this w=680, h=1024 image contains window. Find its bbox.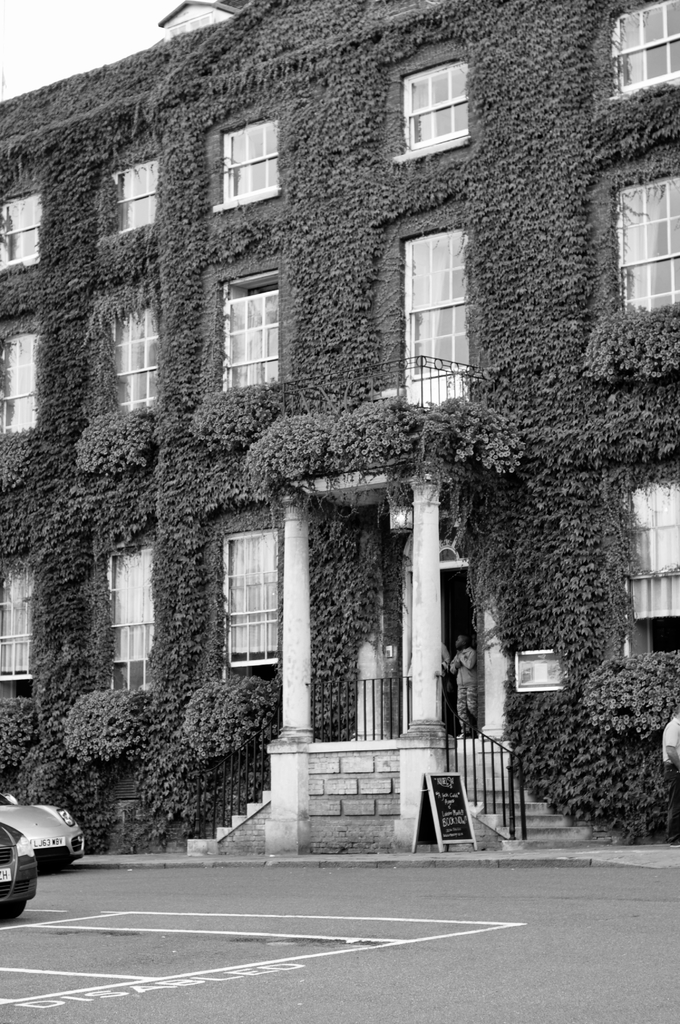
<region>102, 538, 149, 660</region>.
